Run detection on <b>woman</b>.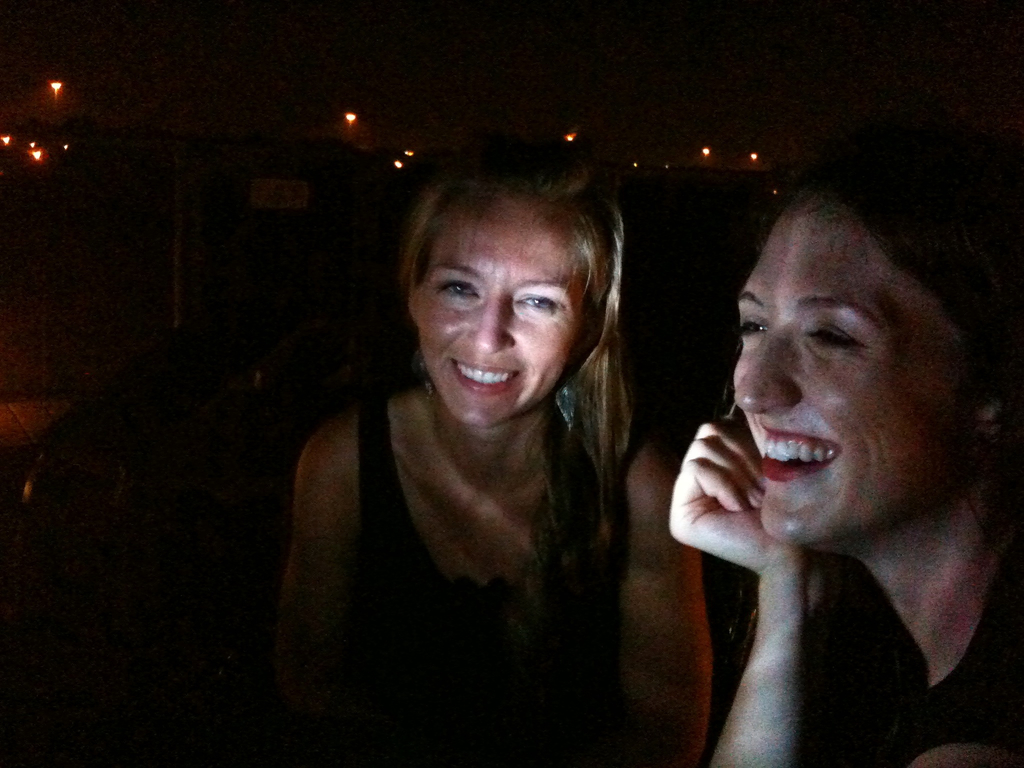
Result: l=668, t=142, r=1023, b=767.
